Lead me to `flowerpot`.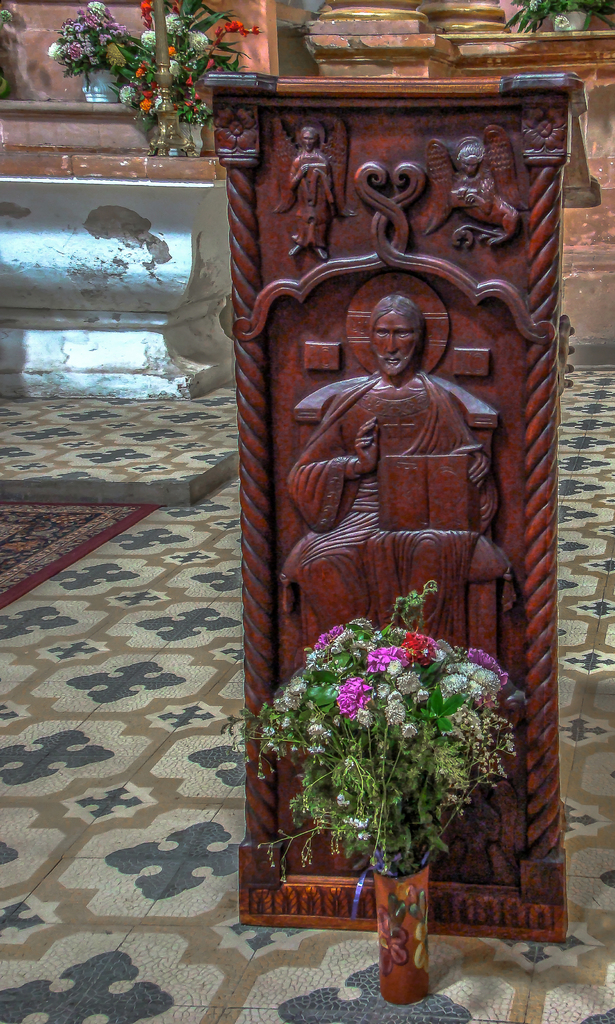
Lead to [372, 870, 429, 1008].
